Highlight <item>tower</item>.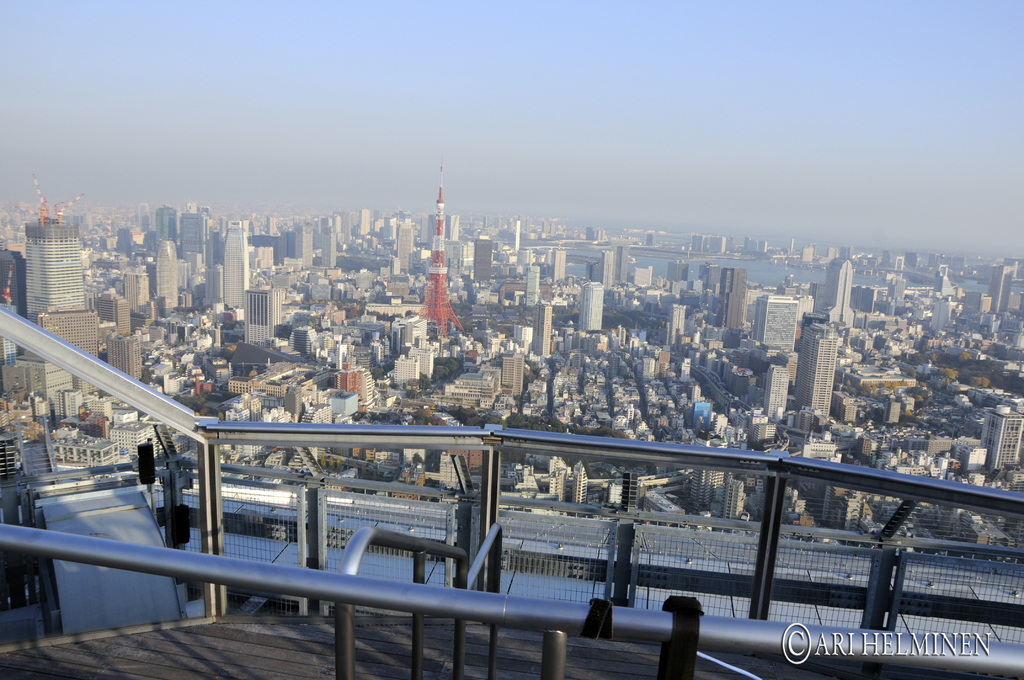
Highlighted region: region(153, 205, 179, 241).
